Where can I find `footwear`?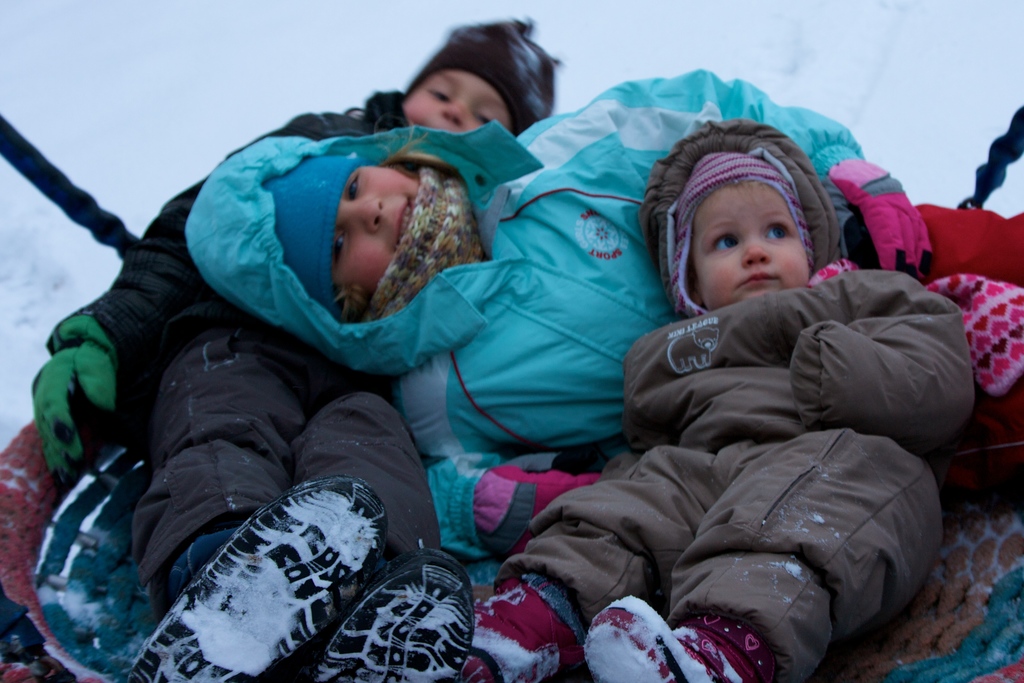
You can find it at BBox(588, 593, 781, 682).
